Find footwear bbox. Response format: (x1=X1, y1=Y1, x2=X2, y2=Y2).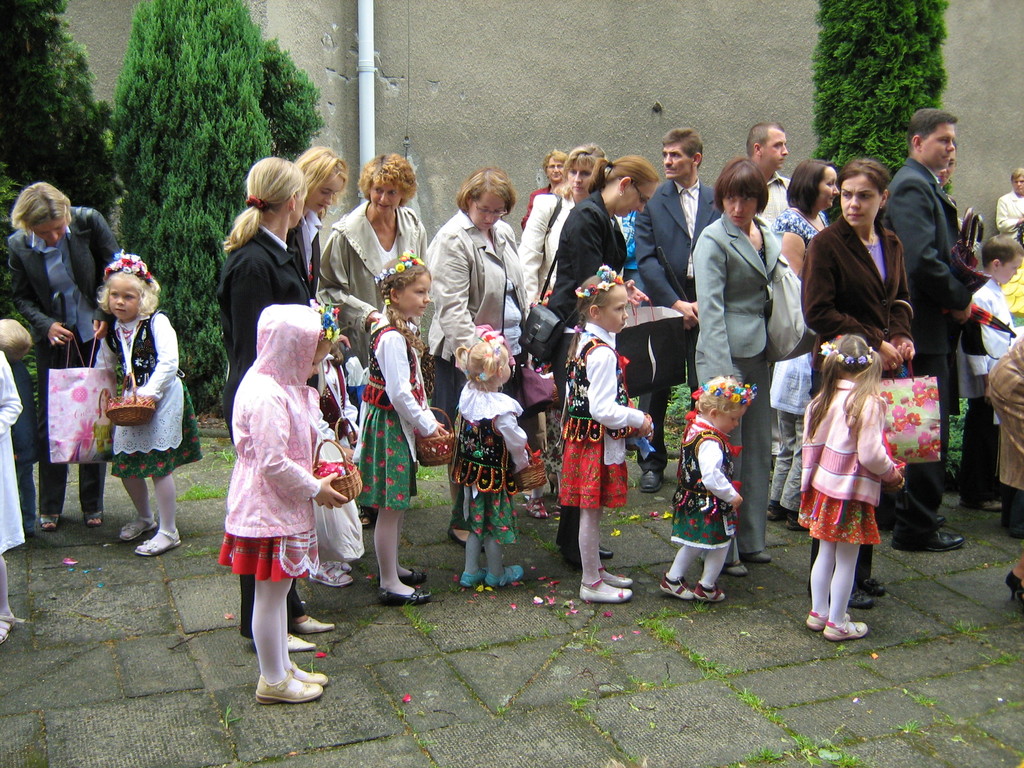
(x1=299, y1=616, x2=335, y2=633).
